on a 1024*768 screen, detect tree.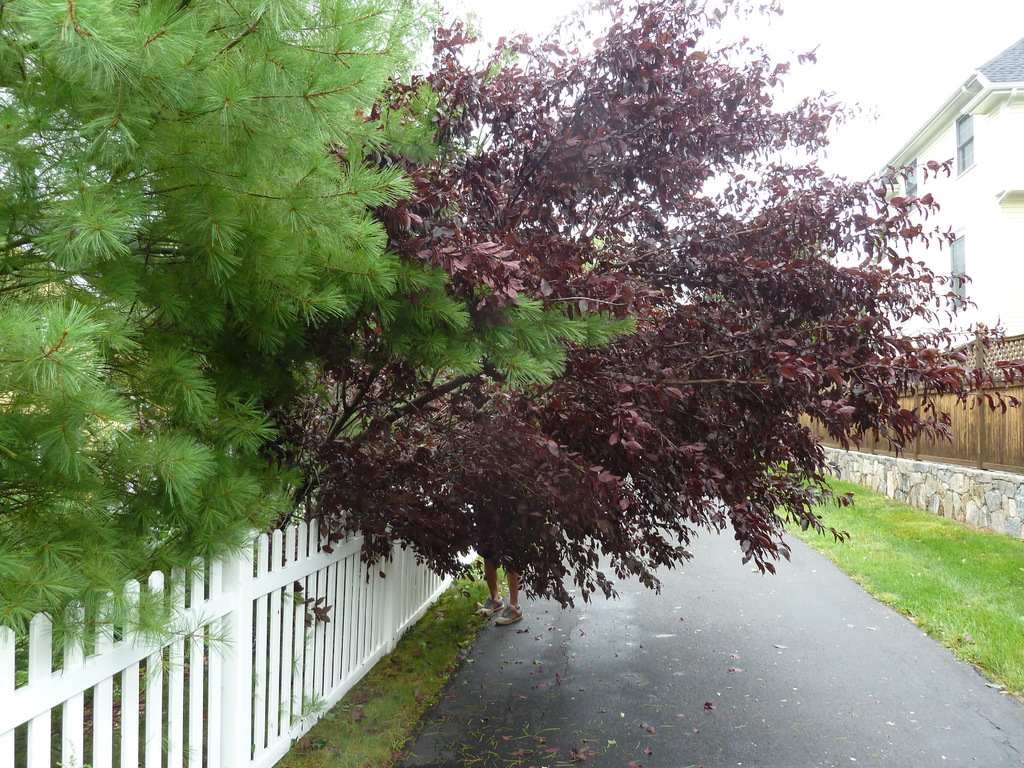
rect(0, 0, 648, 669).
